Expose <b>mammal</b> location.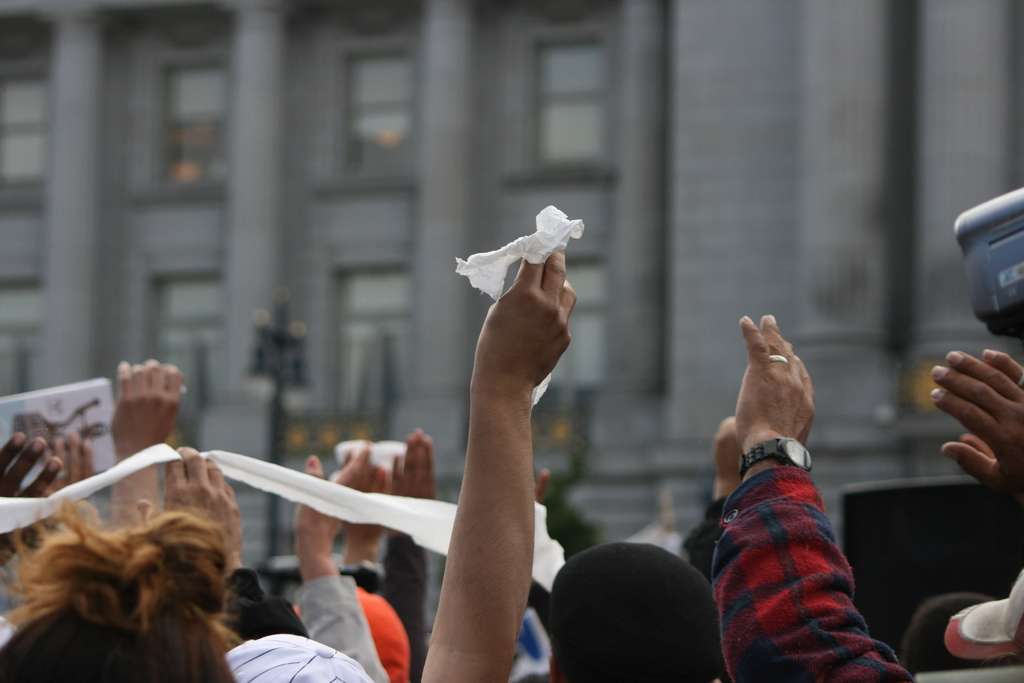
Exposed at <bbox>1, 457, 259, 679</bbox>.
